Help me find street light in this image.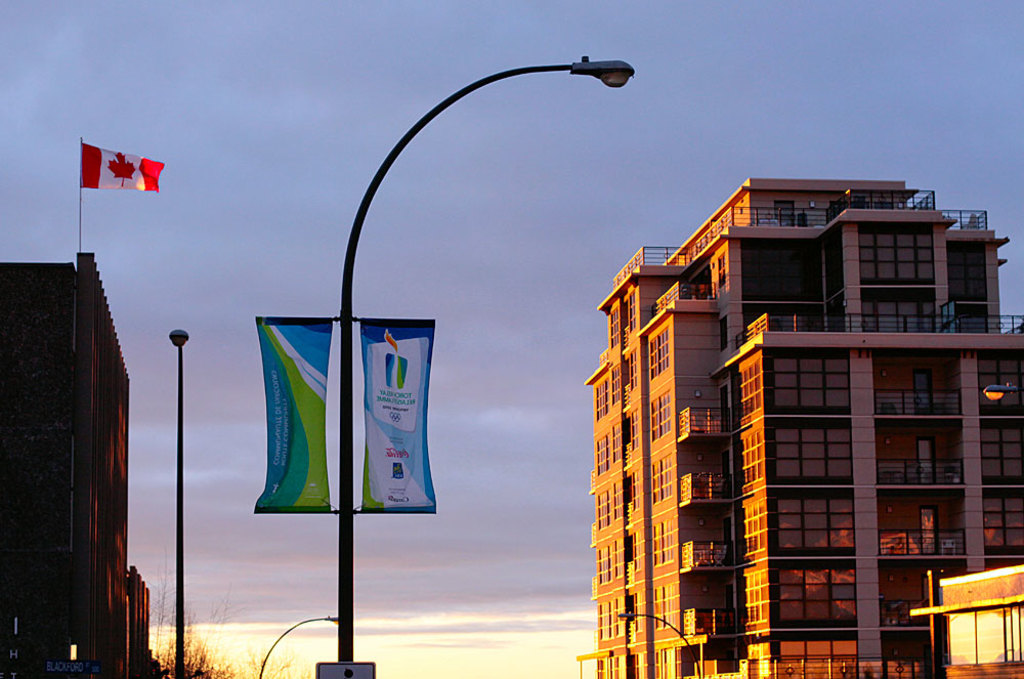
Found it: bbox(252, 612, 341, 678).
